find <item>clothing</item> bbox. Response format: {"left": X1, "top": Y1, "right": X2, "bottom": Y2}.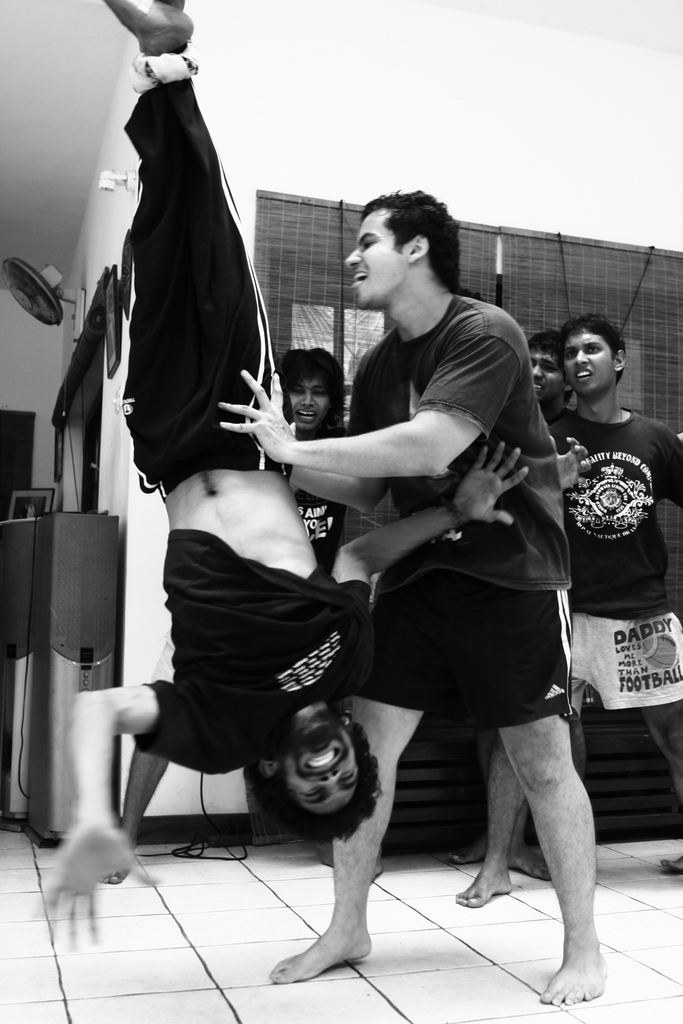
{"left": 352, "top": 299, "right": 585, "bottom": 730}.
